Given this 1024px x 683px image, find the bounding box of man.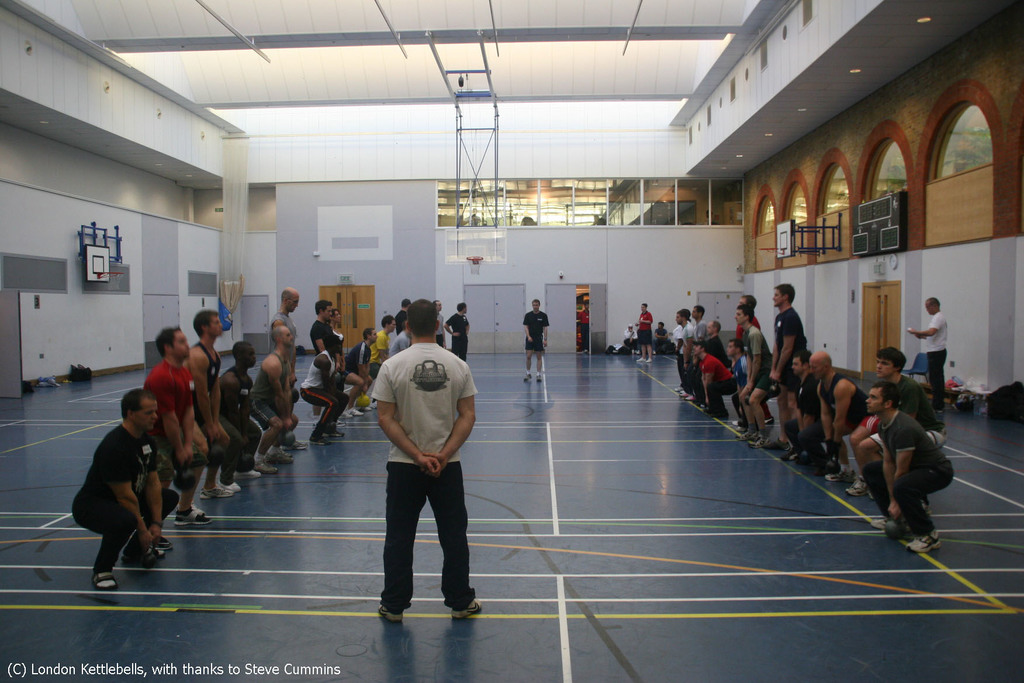
(273,285,301,454).
